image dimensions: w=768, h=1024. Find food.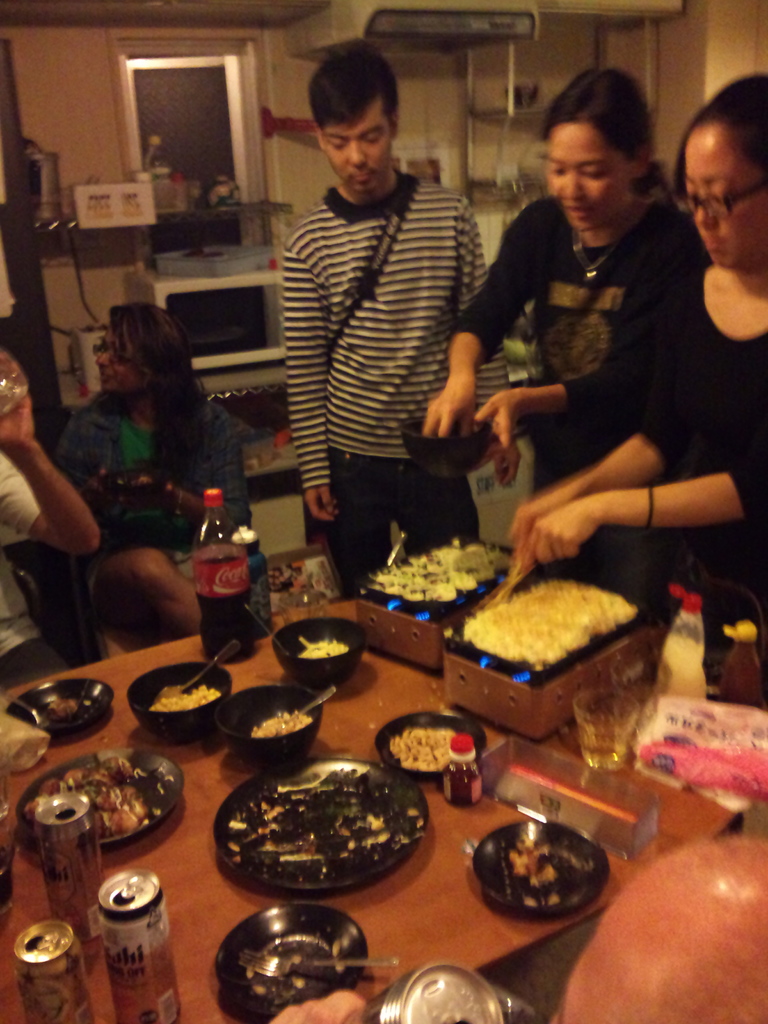
{"x1": 148, "y1": 676, "x2": 225, "y2": 705}.
